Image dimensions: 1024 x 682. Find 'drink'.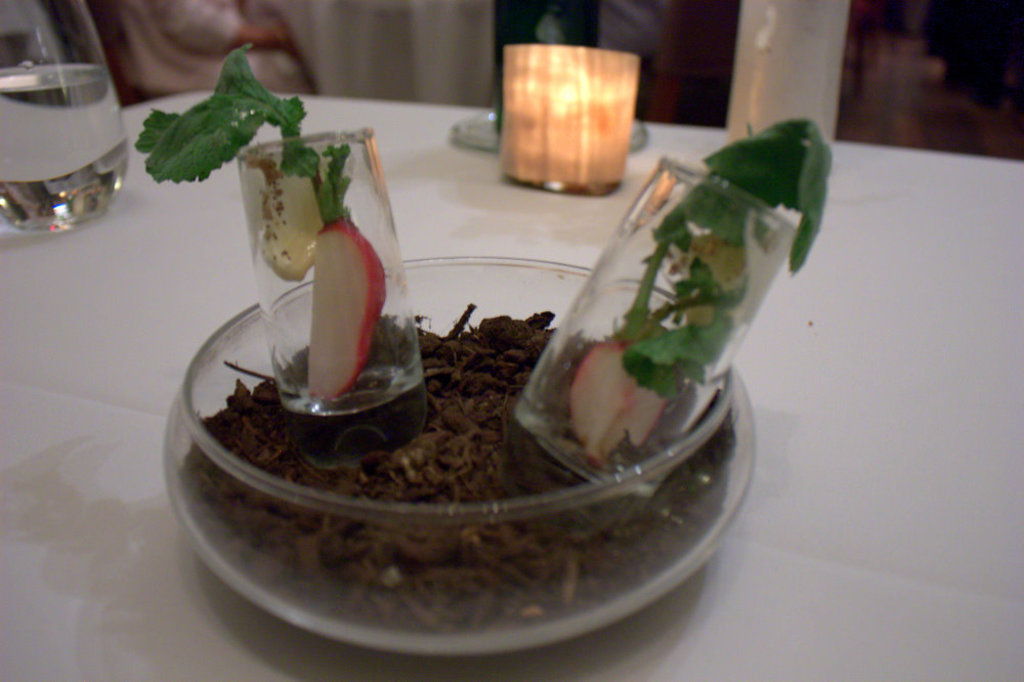
{"left": 0, "top": 63, "right": 130, "bottom": 229}.
